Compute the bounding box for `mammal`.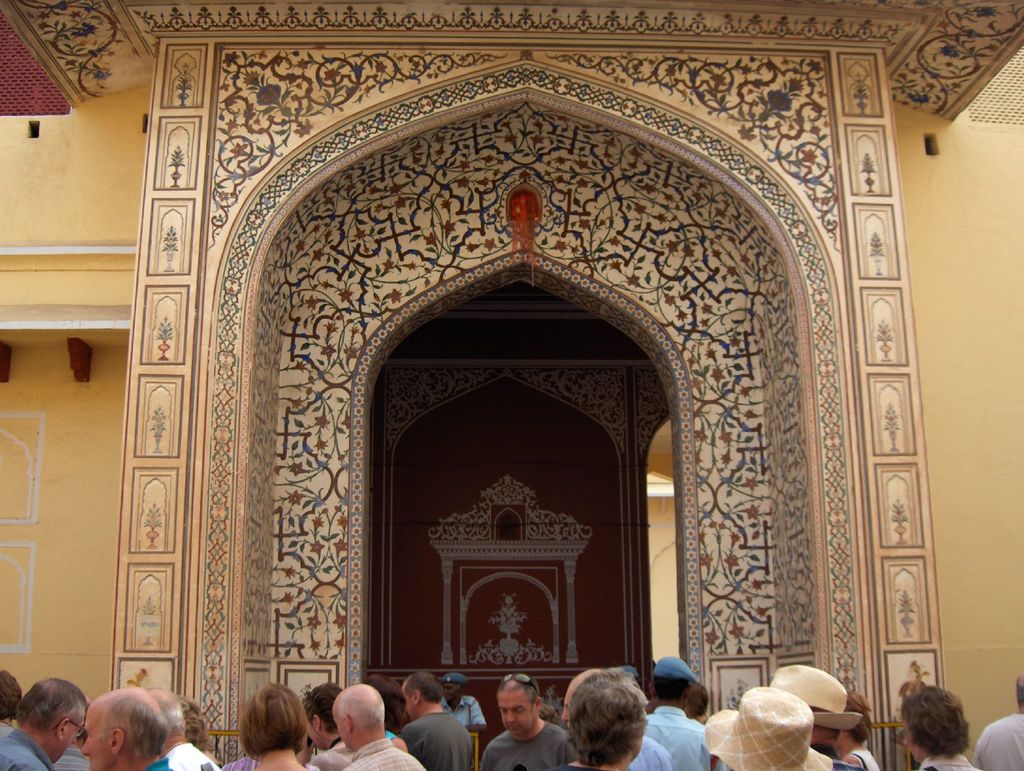
x1=561 y1=669 x2=673 y2=770.
